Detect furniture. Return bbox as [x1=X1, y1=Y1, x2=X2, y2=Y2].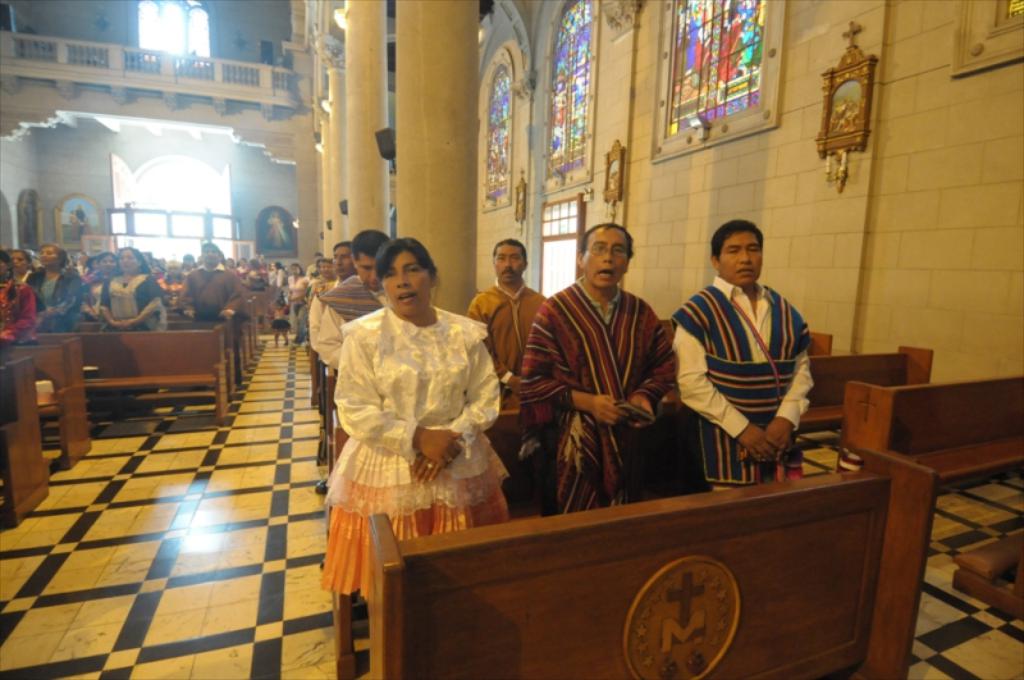
[x1=797, y1=344, x2=934, y2=432].
